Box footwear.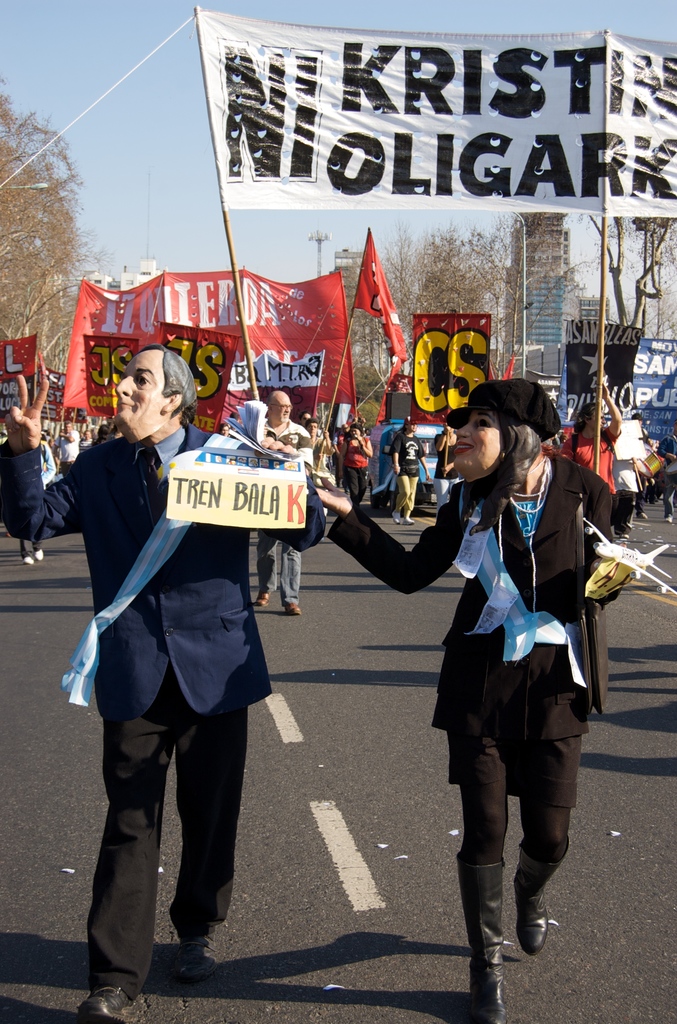
rect(400, 510, 416, 526).
